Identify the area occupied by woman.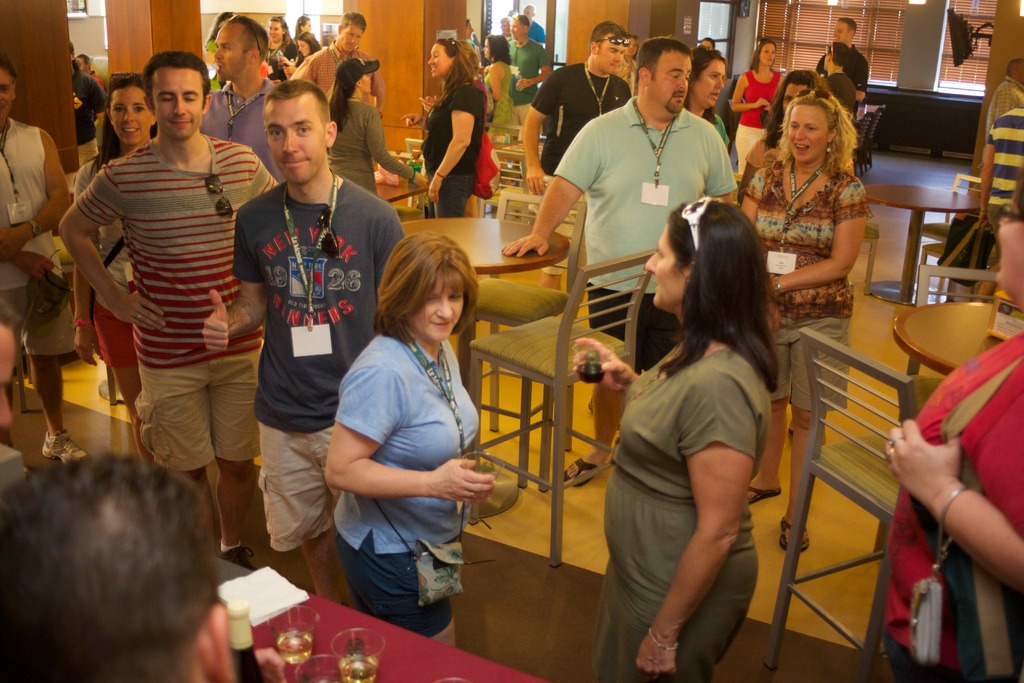
Area: 67:75:162:486.
